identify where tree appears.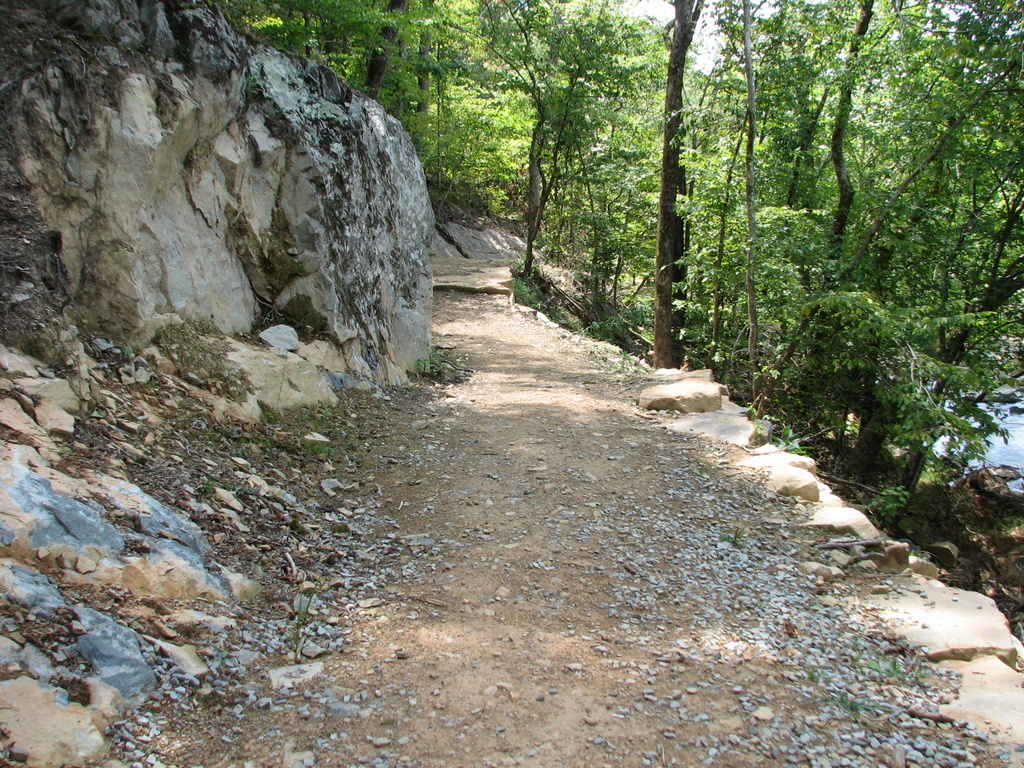
Appears at box=[618, 0, 721, 364].
